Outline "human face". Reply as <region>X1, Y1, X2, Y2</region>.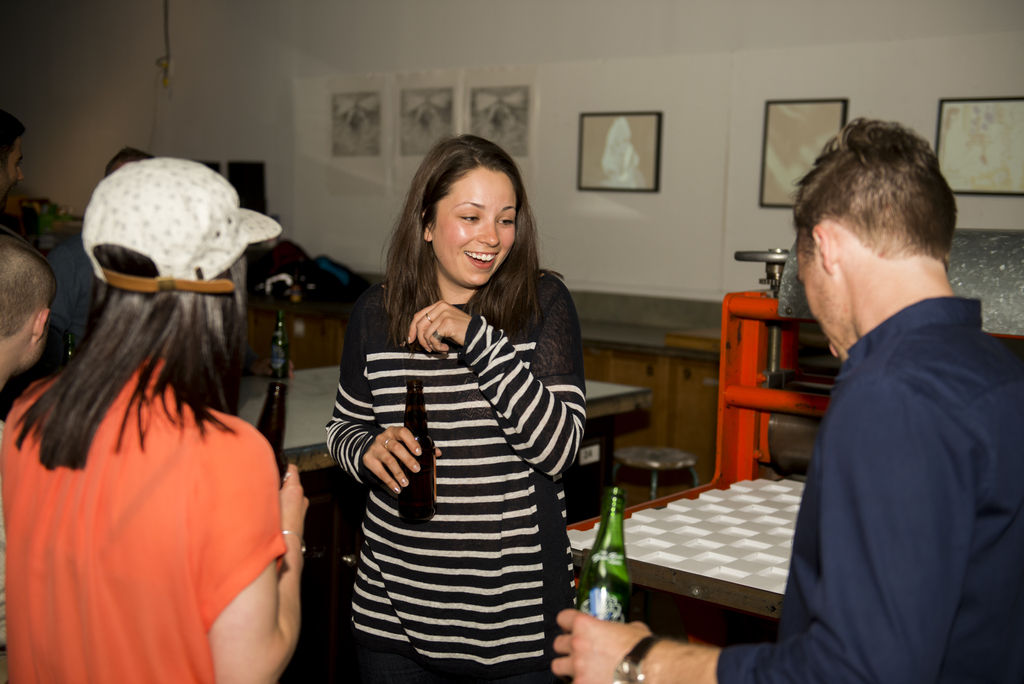
<region>429, 163, 513, 284</region>.
